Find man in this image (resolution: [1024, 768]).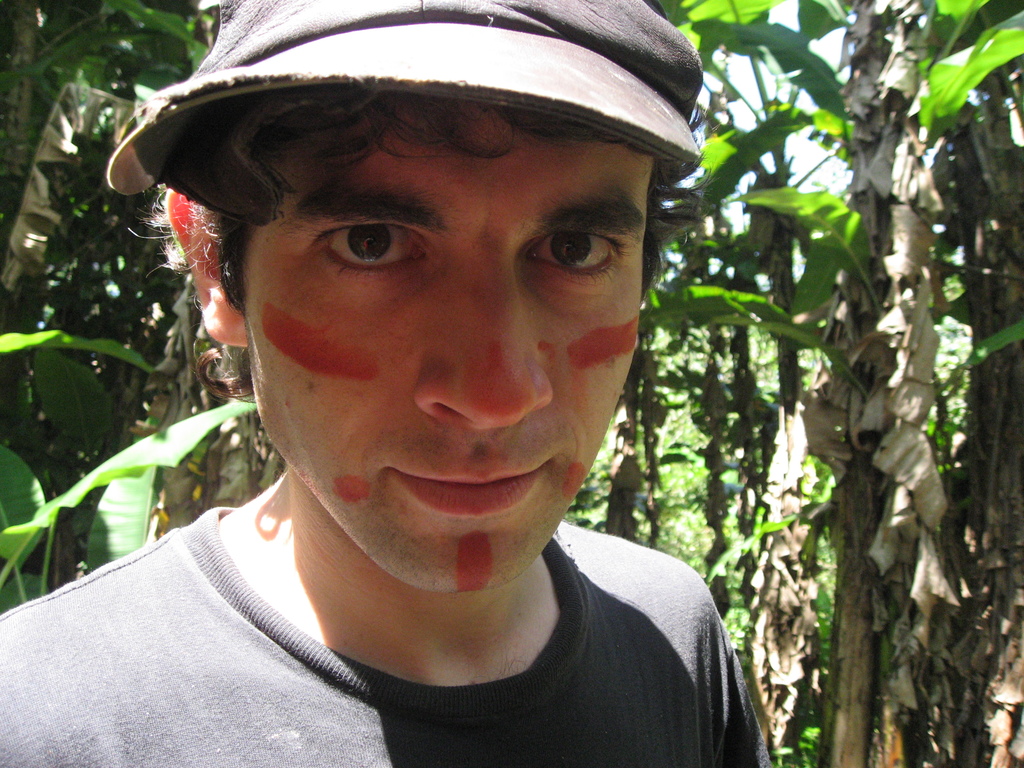
(0,0,778,767).
